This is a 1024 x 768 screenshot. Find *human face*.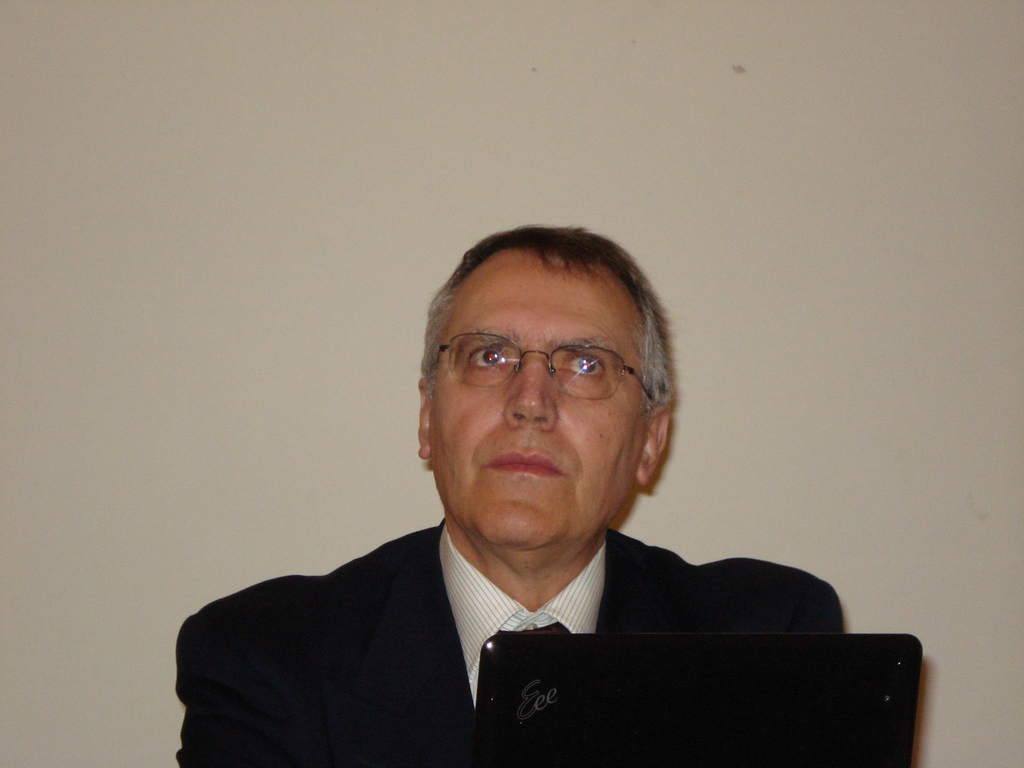
Bounding box: crop(426, 250, 648, 559).
